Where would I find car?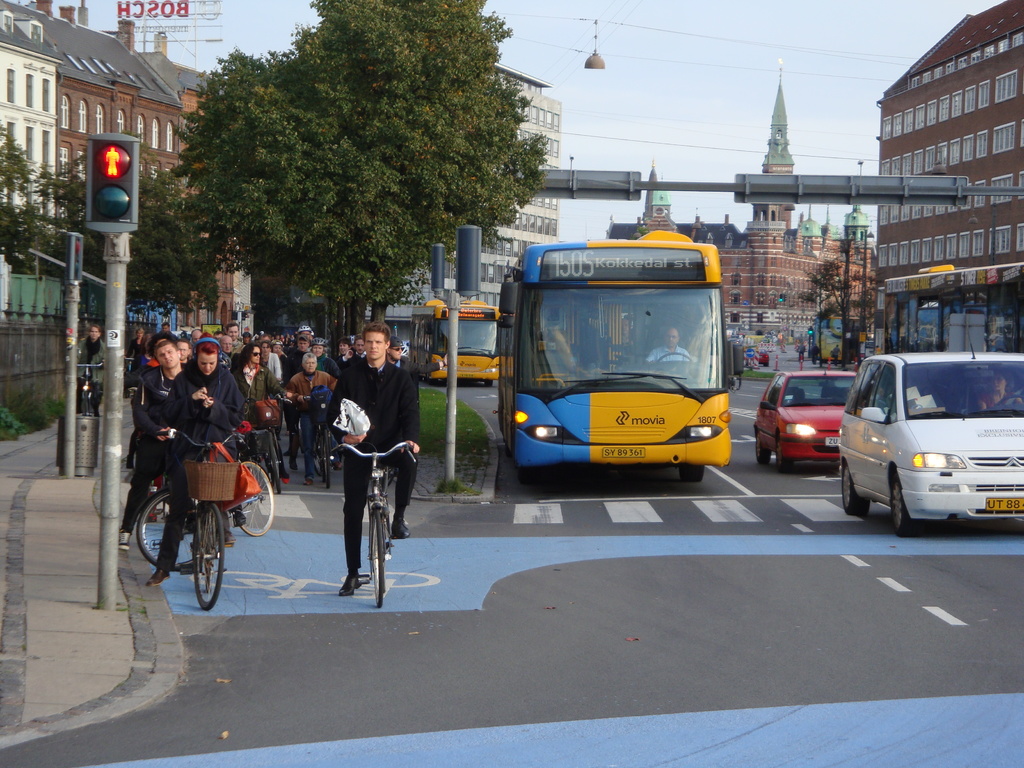
At box(826, 346, 1018, 542).
